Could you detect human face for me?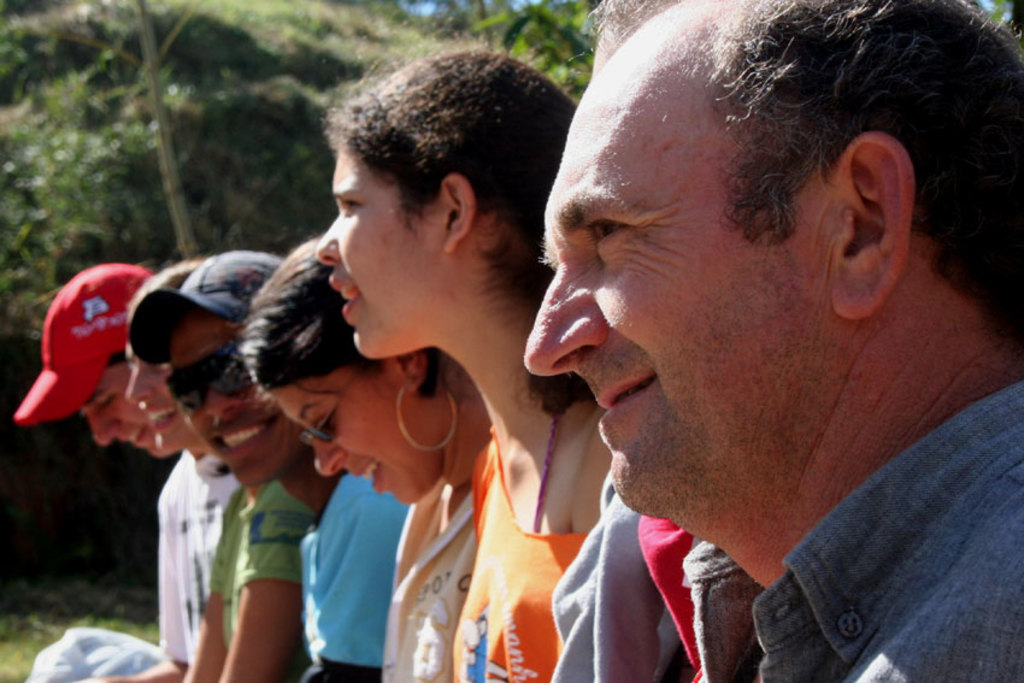
Detection result: [left=169, top=313, right=289, bottom=490].
